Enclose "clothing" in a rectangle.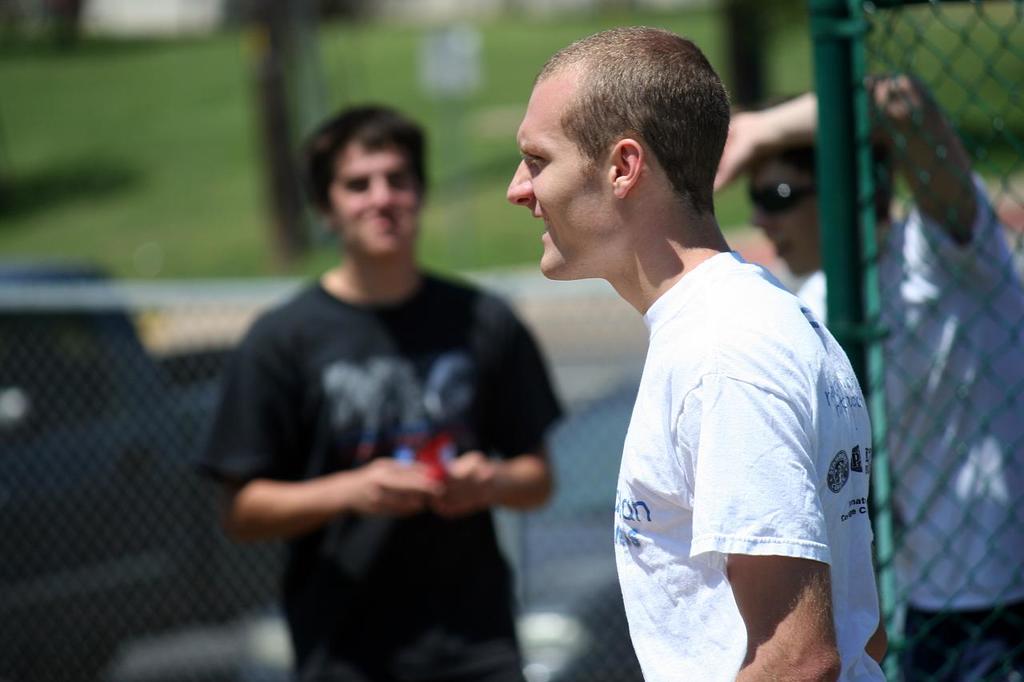
rect(890, 187, 1023, 681).
